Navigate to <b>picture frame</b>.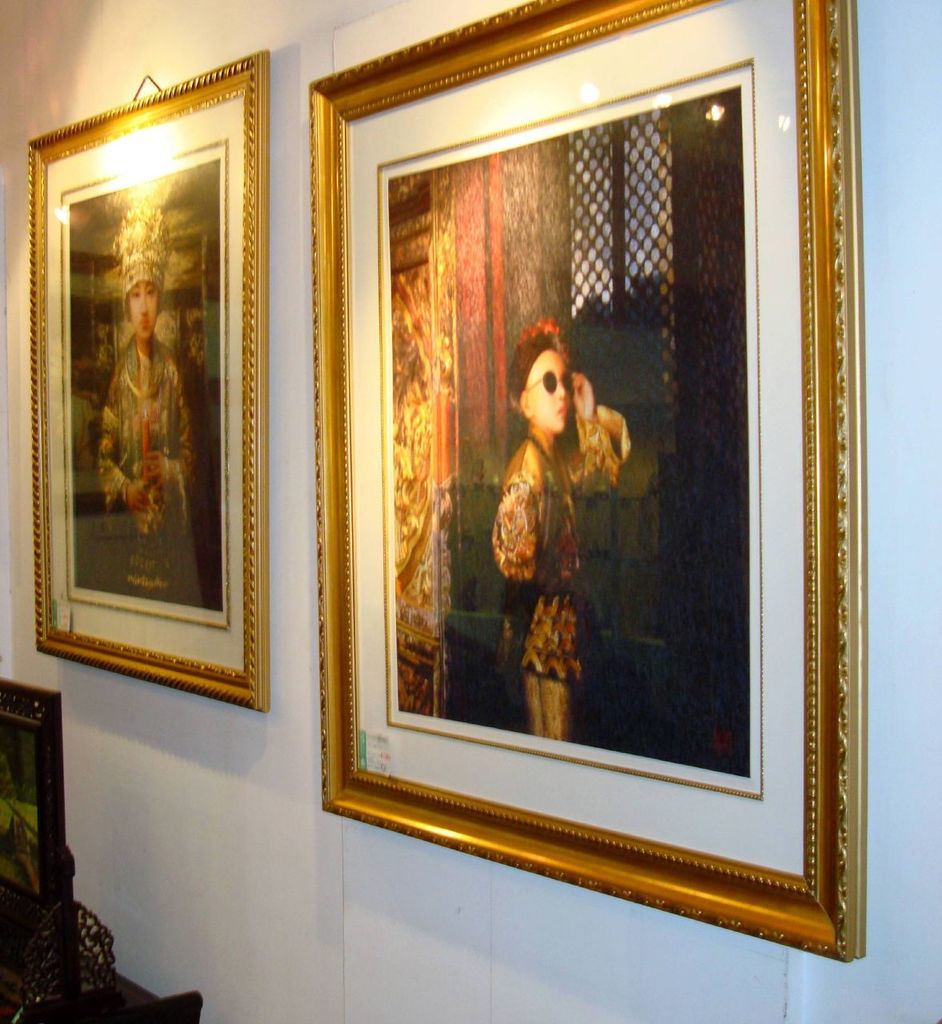
Navigation target: <region>28, 46, 271, 712</region>.
